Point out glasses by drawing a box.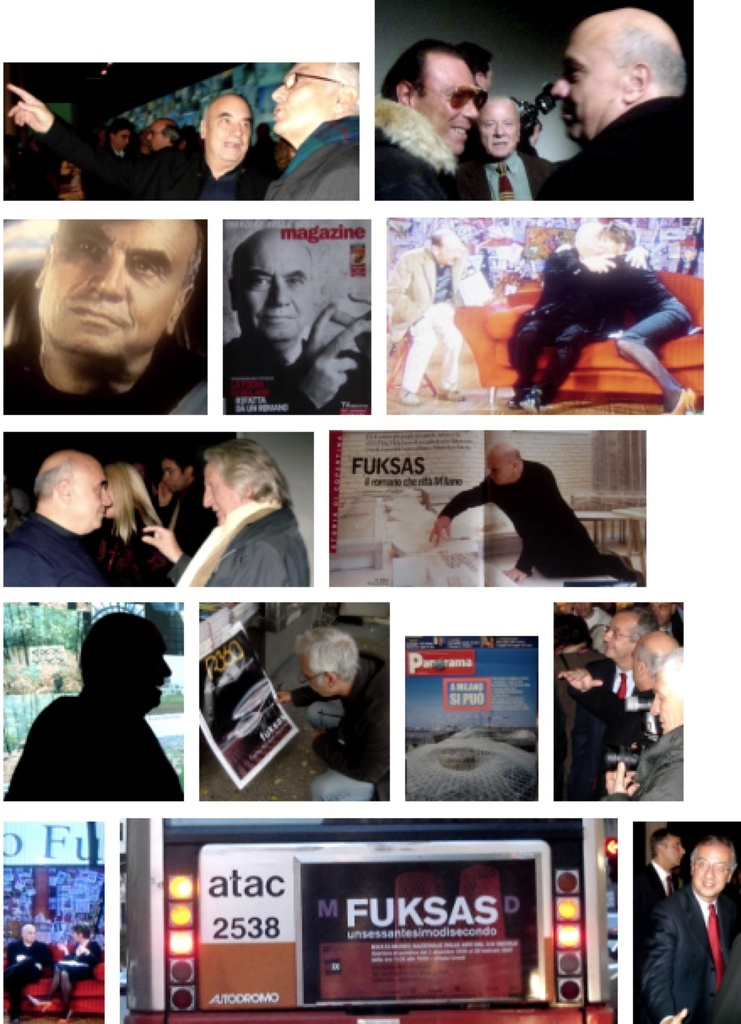
[439, 85, 489, 111].
